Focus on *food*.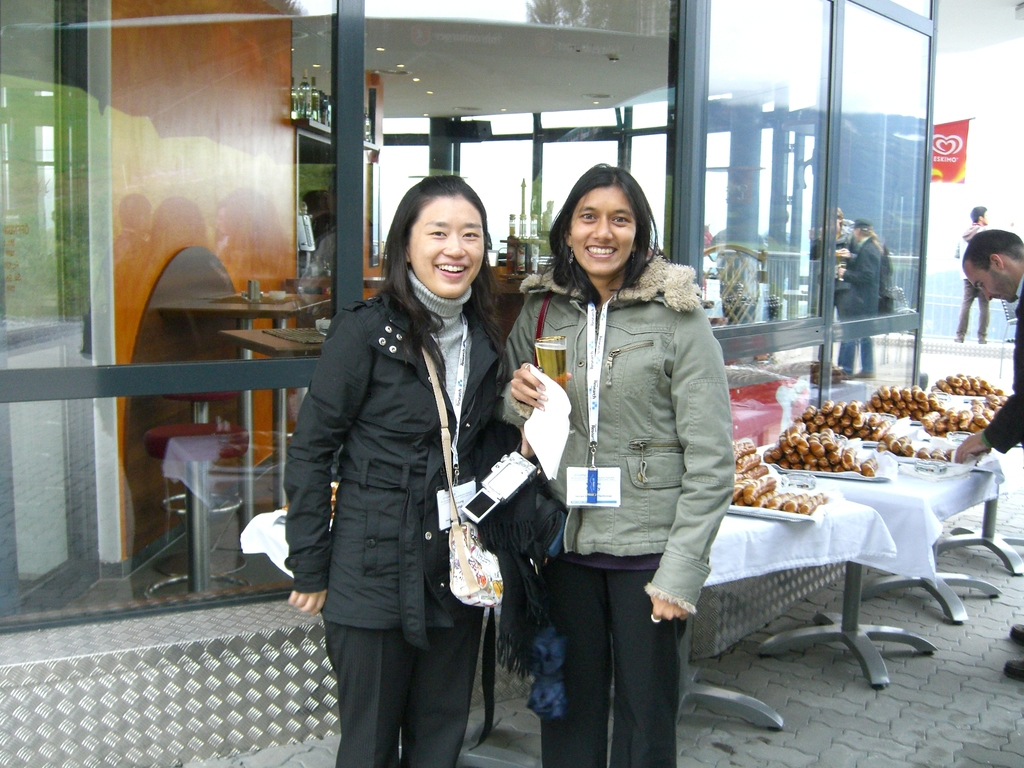
Focused at <bbox>278, 478, 339, 525</bbox>.
